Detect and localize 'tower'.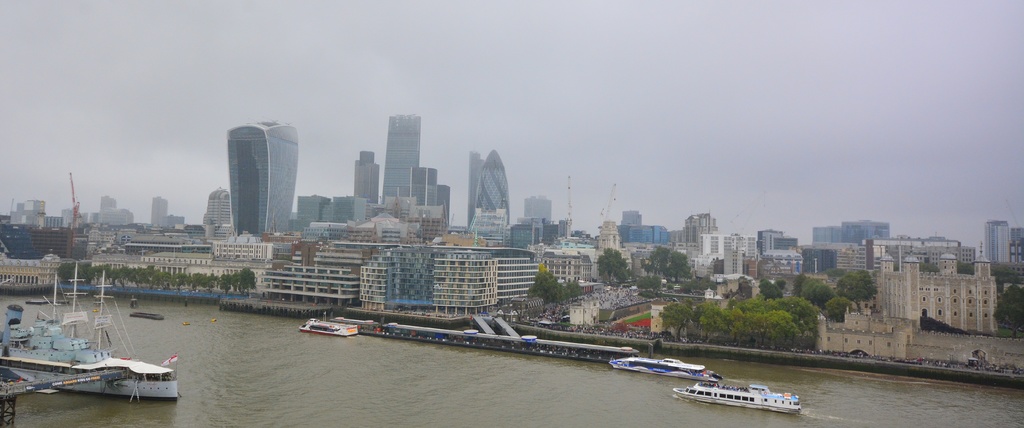
Localized at [left=621, top=210, right=643, bottom=225].
